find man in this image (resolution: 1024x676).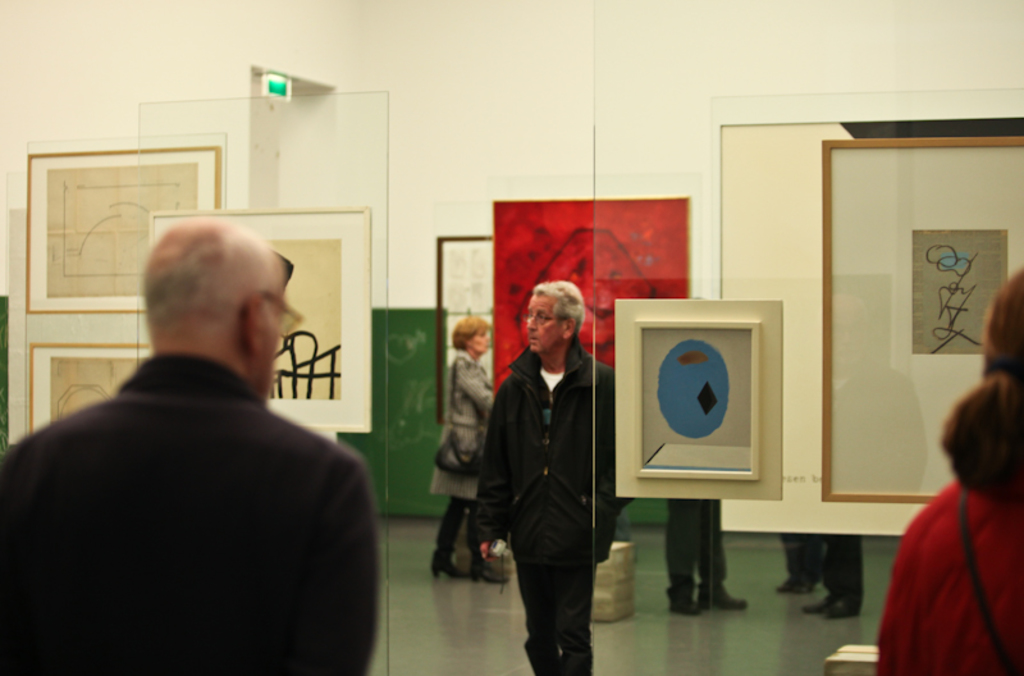
crop(776, 538, 869, 630).
